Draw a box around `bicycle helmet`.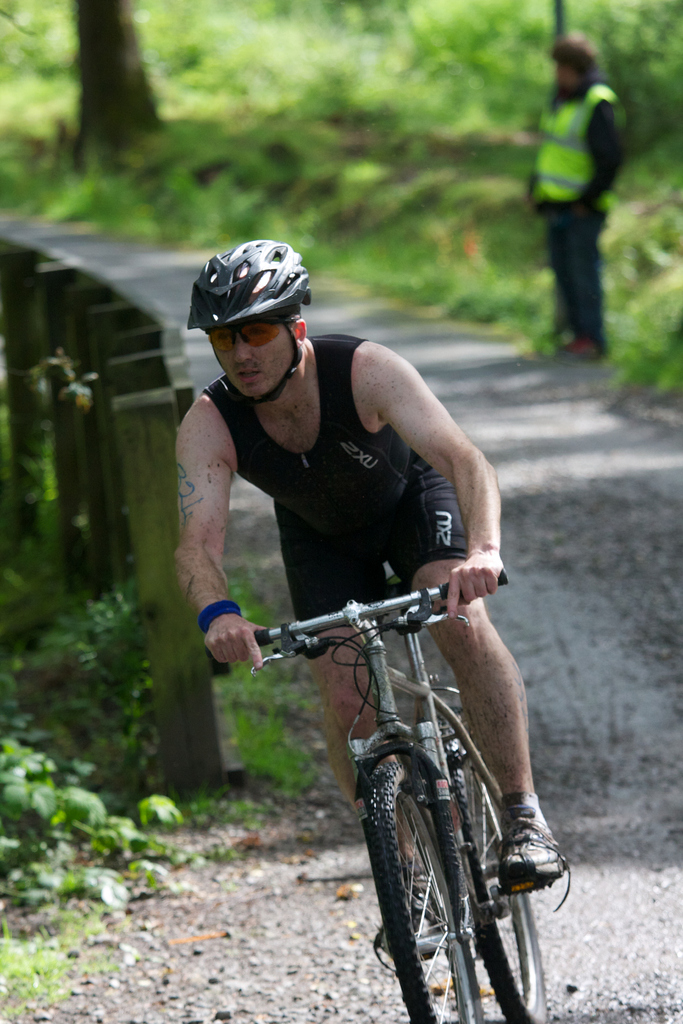
locate(185, 241, 309, 397).
